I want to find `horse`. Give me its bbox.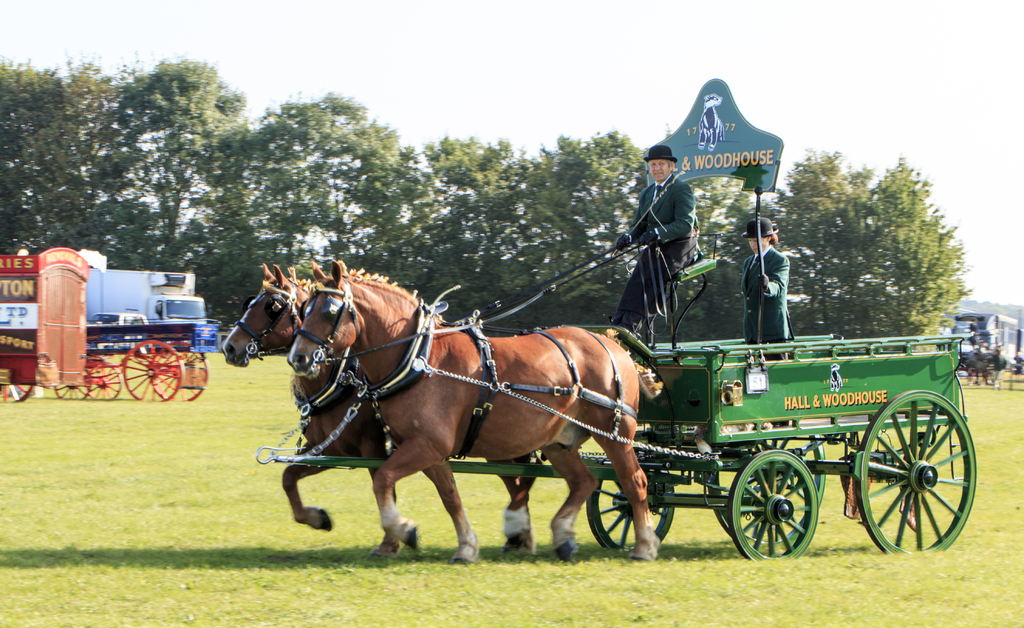
{"left": 221, "top": 267, "right": 547, "bottom": 553}.
